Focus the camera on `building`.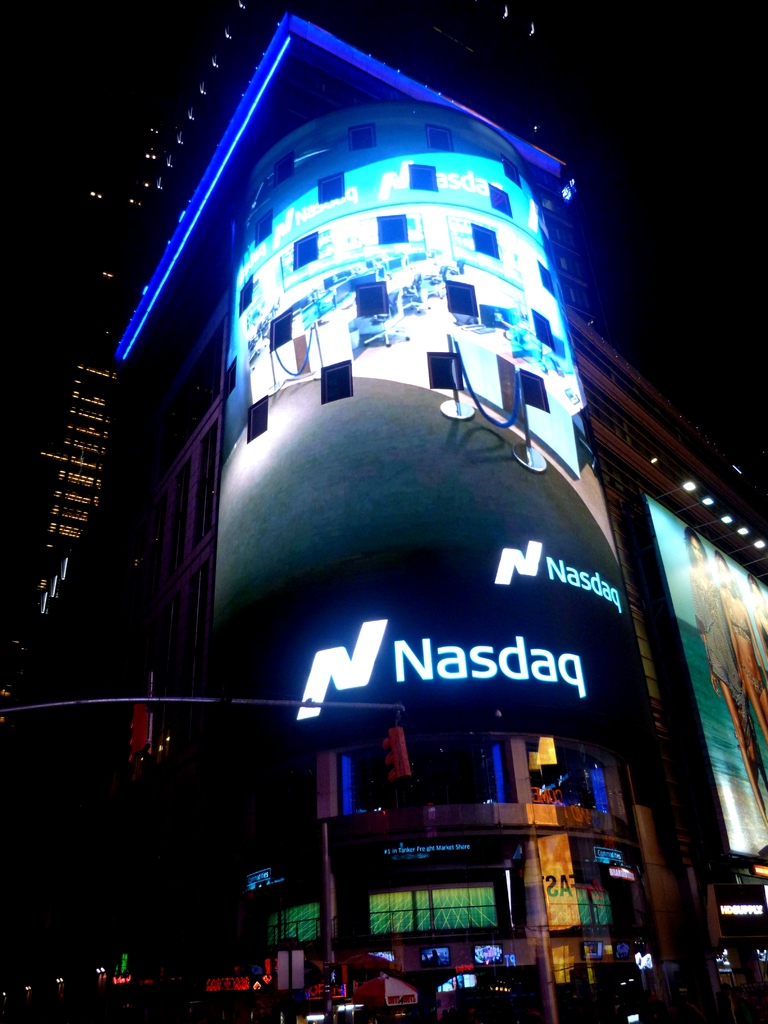
Focus region: Rect(0, 17, 767, 1023).
